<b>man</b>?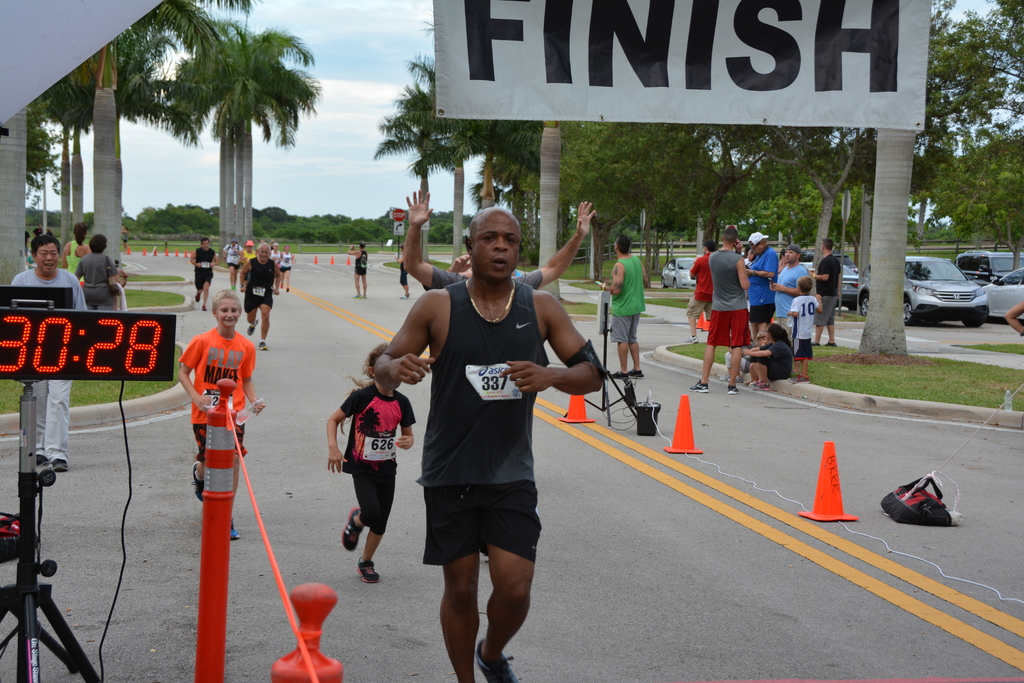
rect(371, 207, 606, 682)
